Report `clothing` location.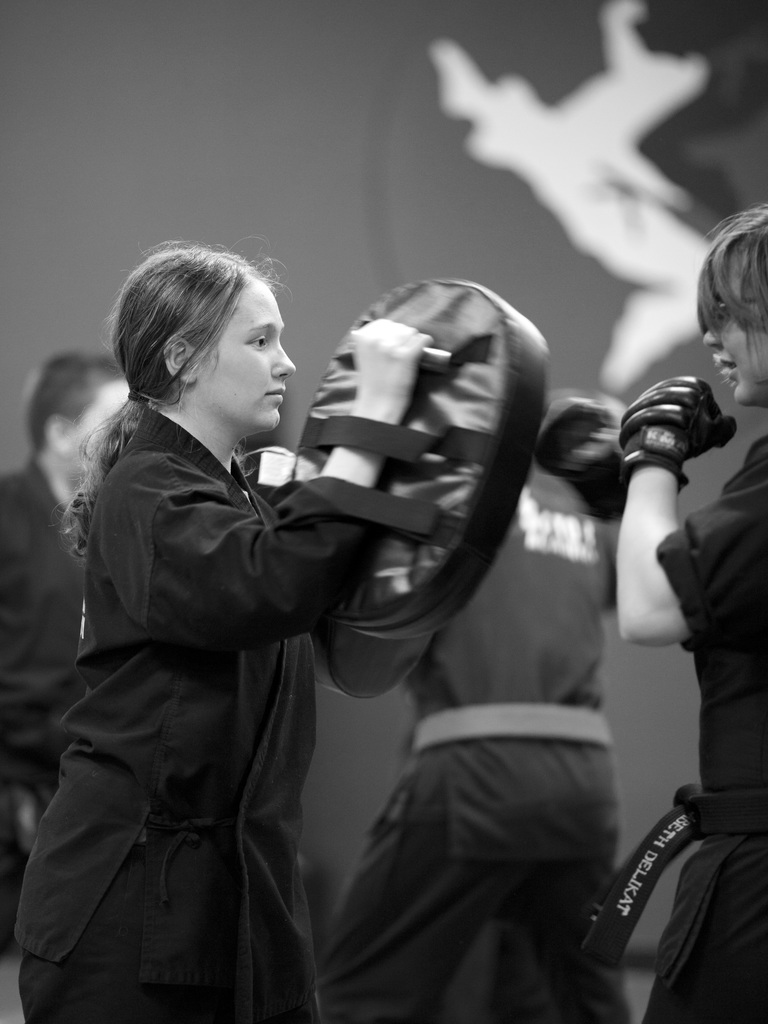
Report: Rect(0, 451, 89, 980).
